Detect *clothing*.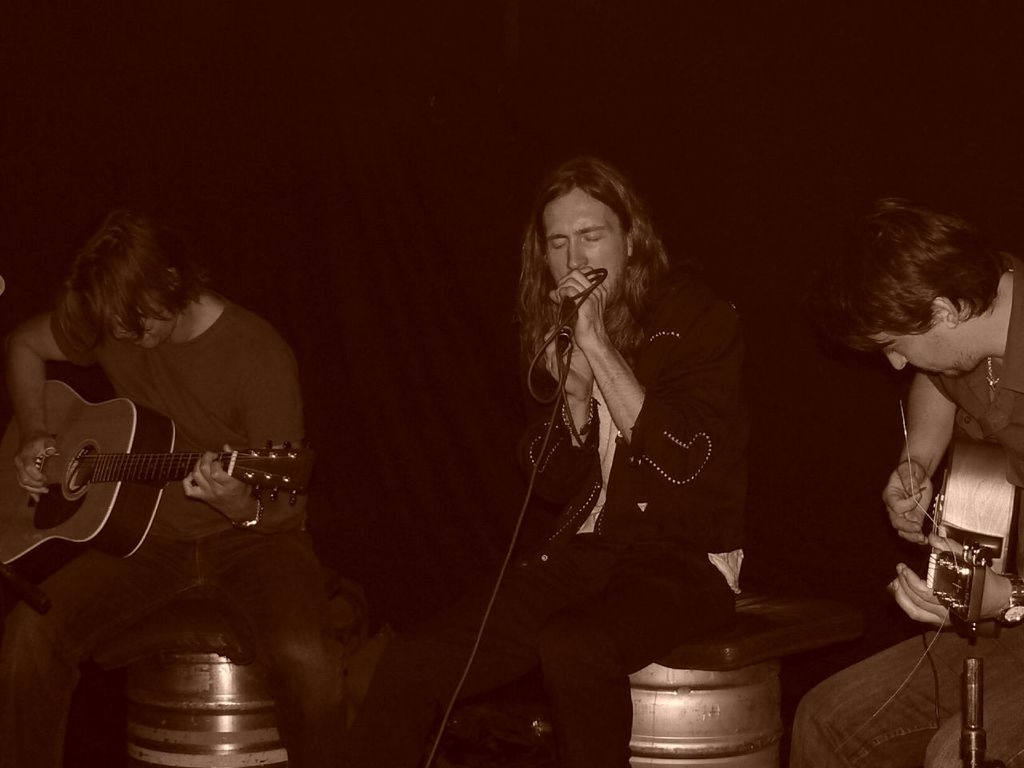
Detected at region(0, 299, 338, 767).
